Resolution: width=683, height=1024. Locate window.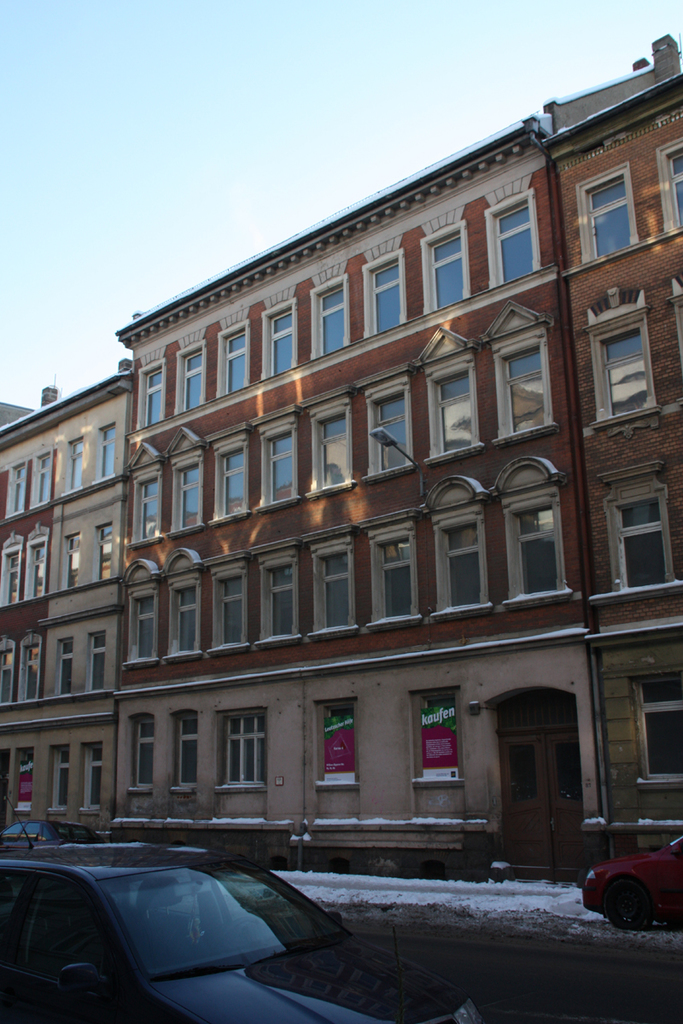
pyautogui.locateOnScreen(79, 744, 101, 815).
